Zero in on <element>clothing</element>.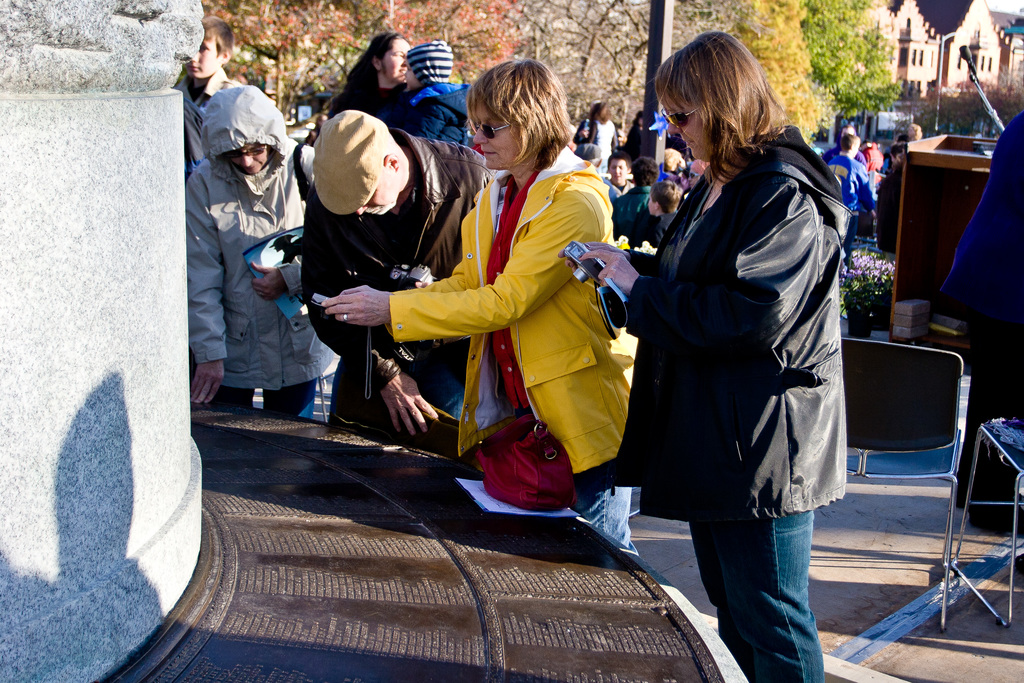
Zeroed in: {"left": 311, "top": 126, "right": 481, "bottom": 460}.
